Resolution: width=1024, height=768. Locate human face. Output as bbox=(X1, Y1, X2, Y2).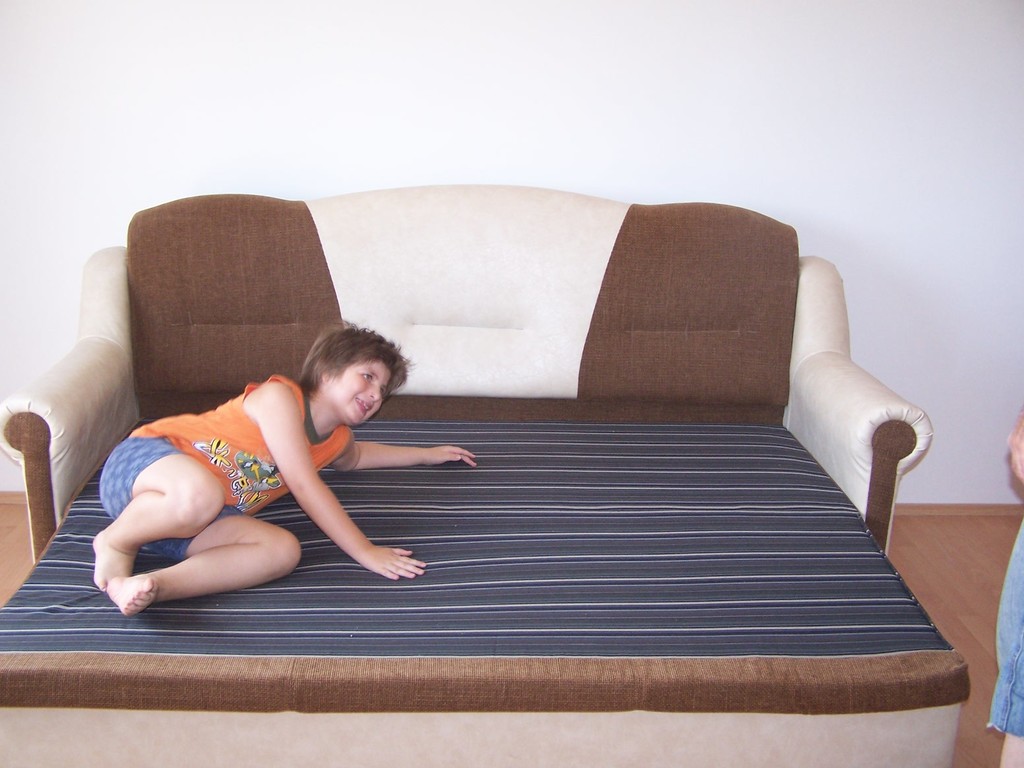
bbox=(324, 362, 391, 429).
